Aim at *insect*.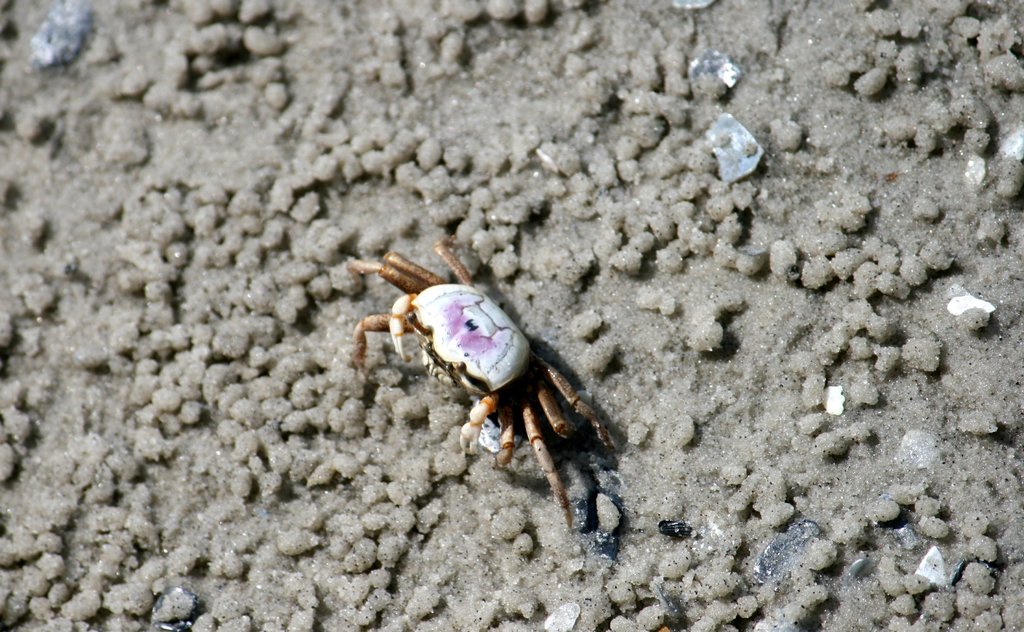
Aimed at bbox=(348, 239, 616, 526).
